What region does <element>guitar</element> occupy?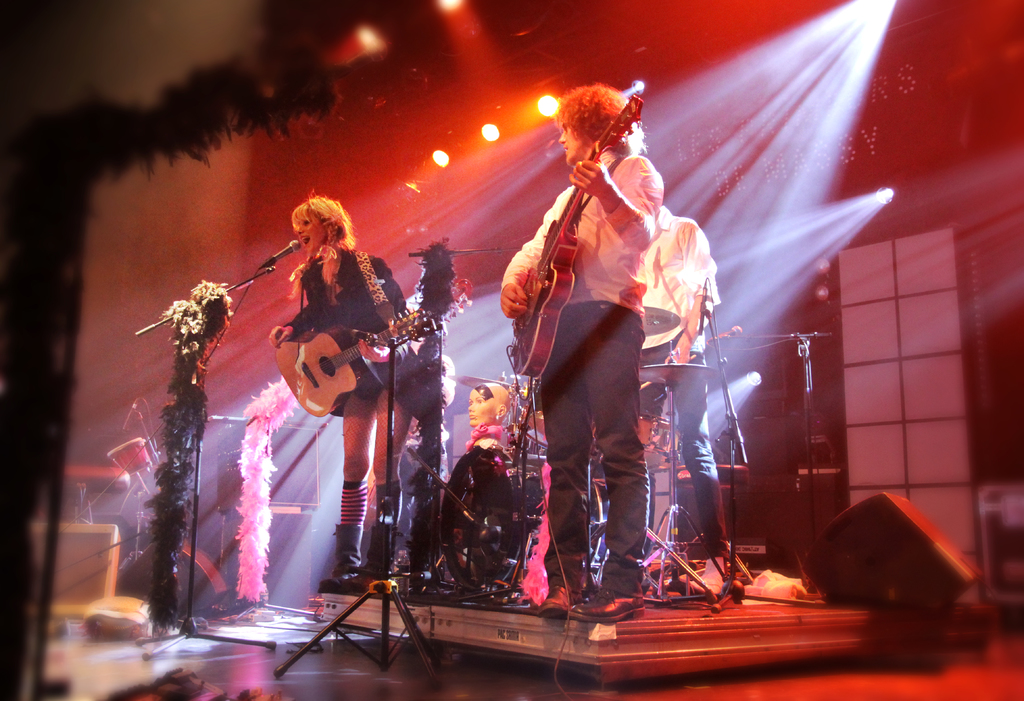
detection(504, 97, 638, 379).
